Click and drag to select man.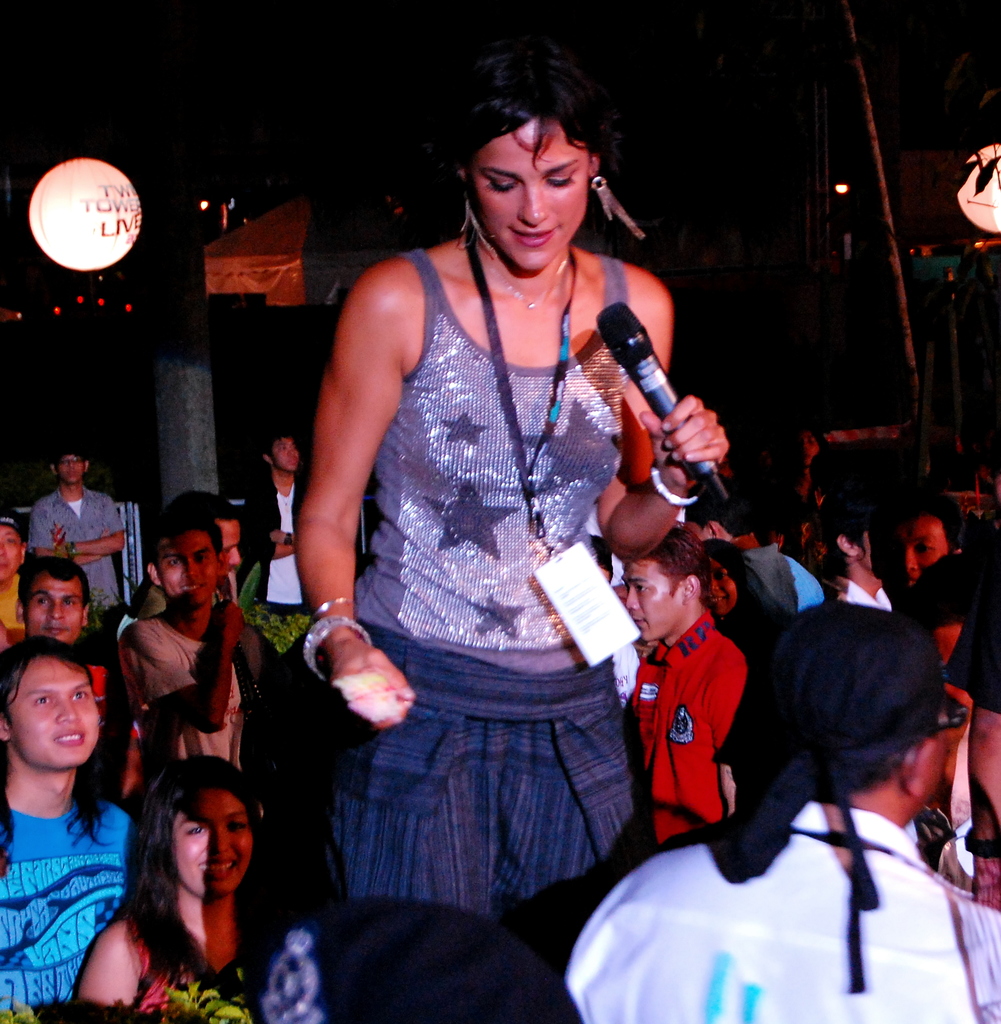
Selection: box=[243, 426, 314, 628].
